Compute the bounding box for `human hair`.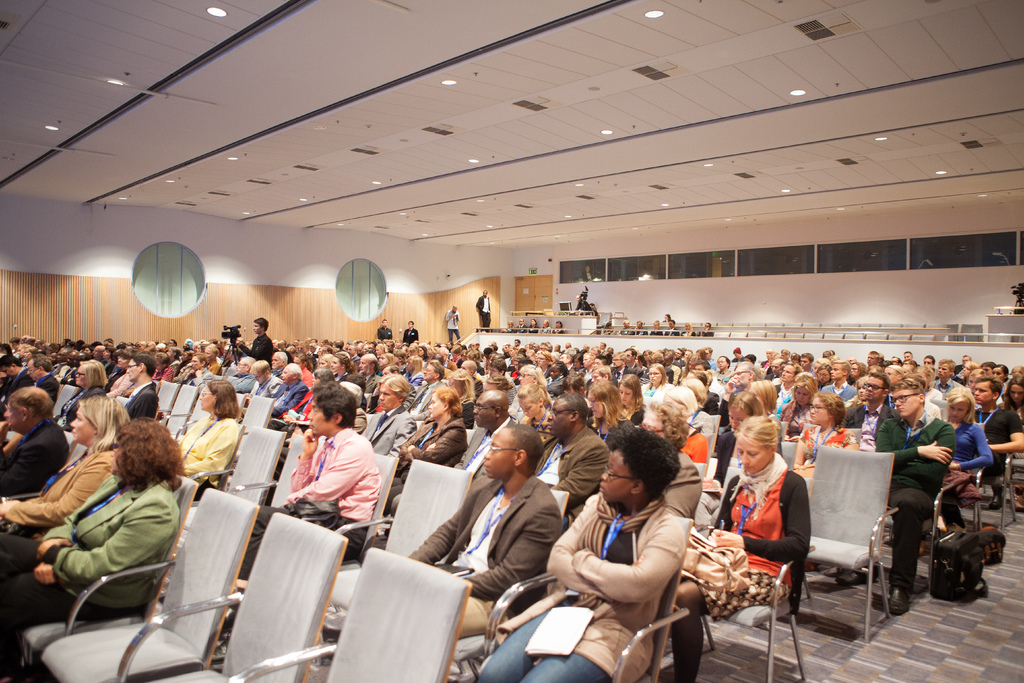
812:391:846:429.
